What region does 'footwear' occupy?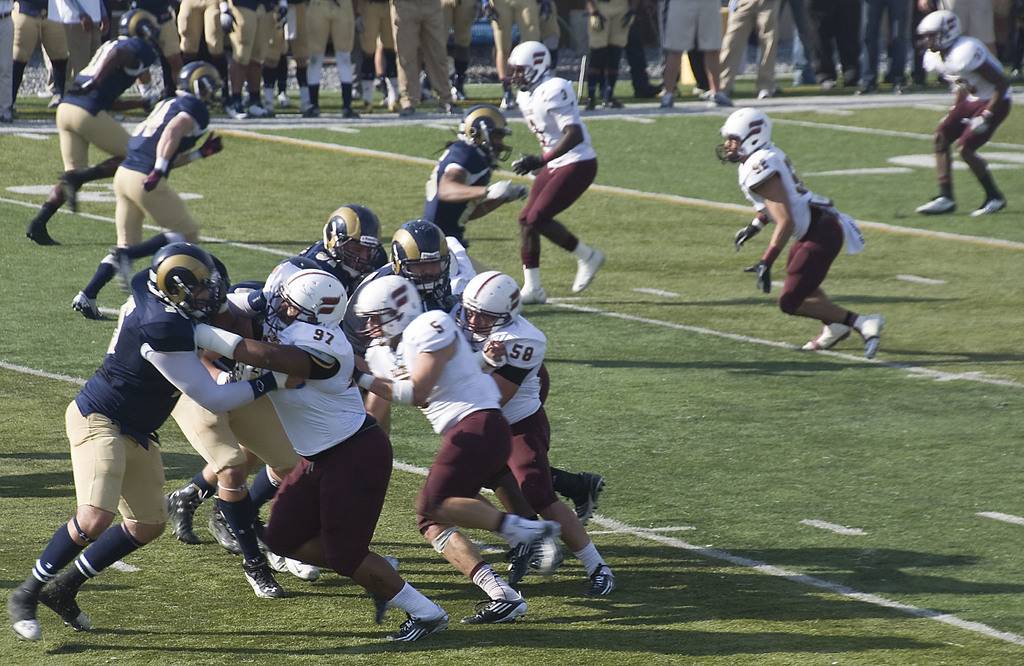
box(298, 103, 323, 118).
